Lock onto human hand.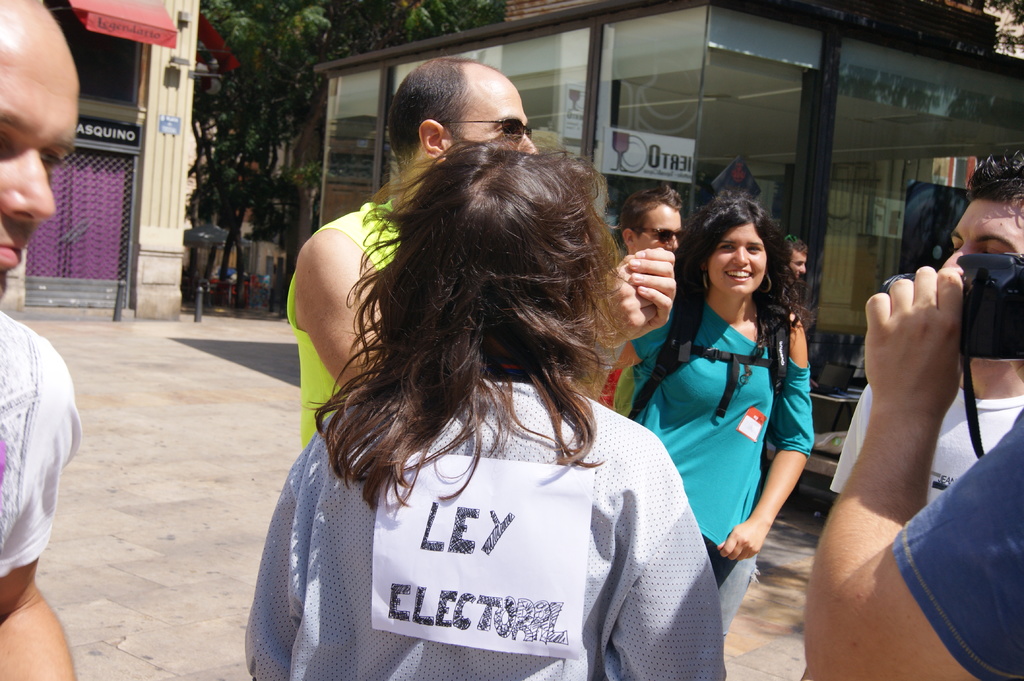
Locked: x1=717 y1=515 x2=768 y2=564.
